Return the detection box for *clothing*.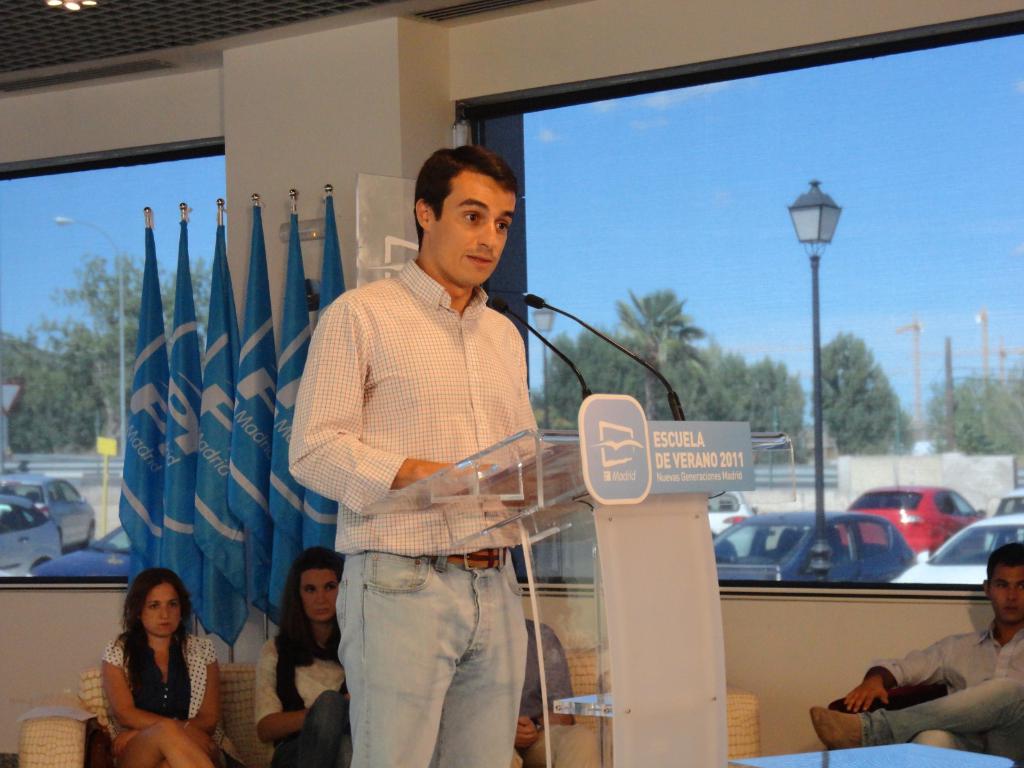
<region>98, 624, 222, 760</region>.
